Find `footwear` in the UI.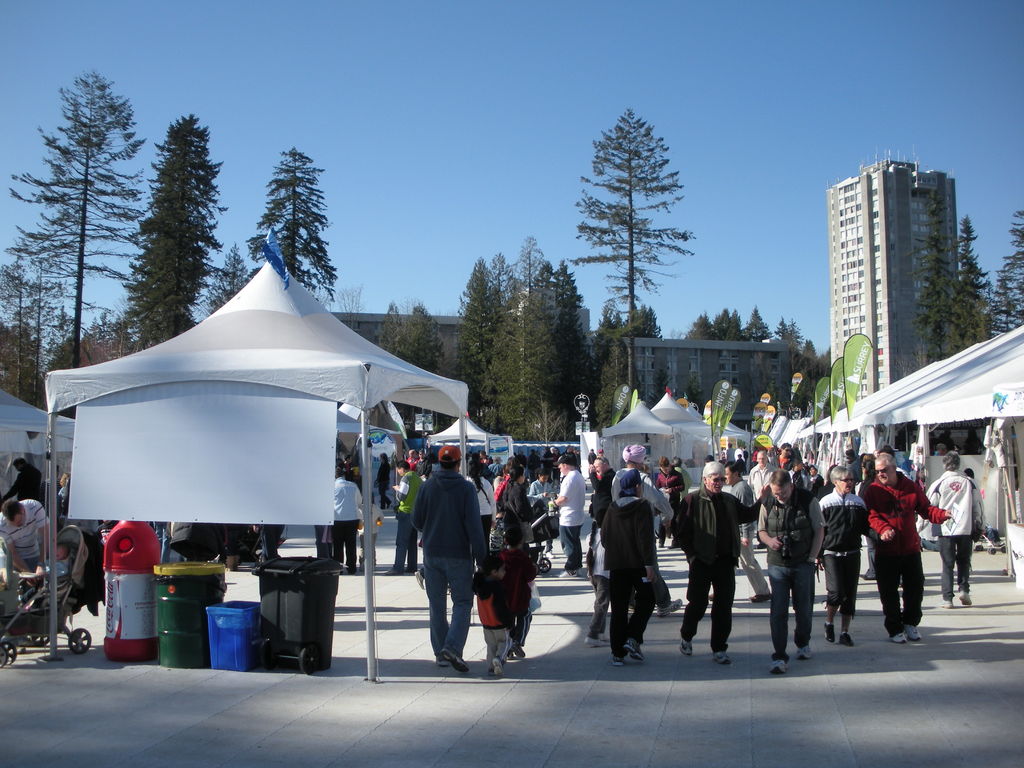
UI element at 609 655 624 666.
